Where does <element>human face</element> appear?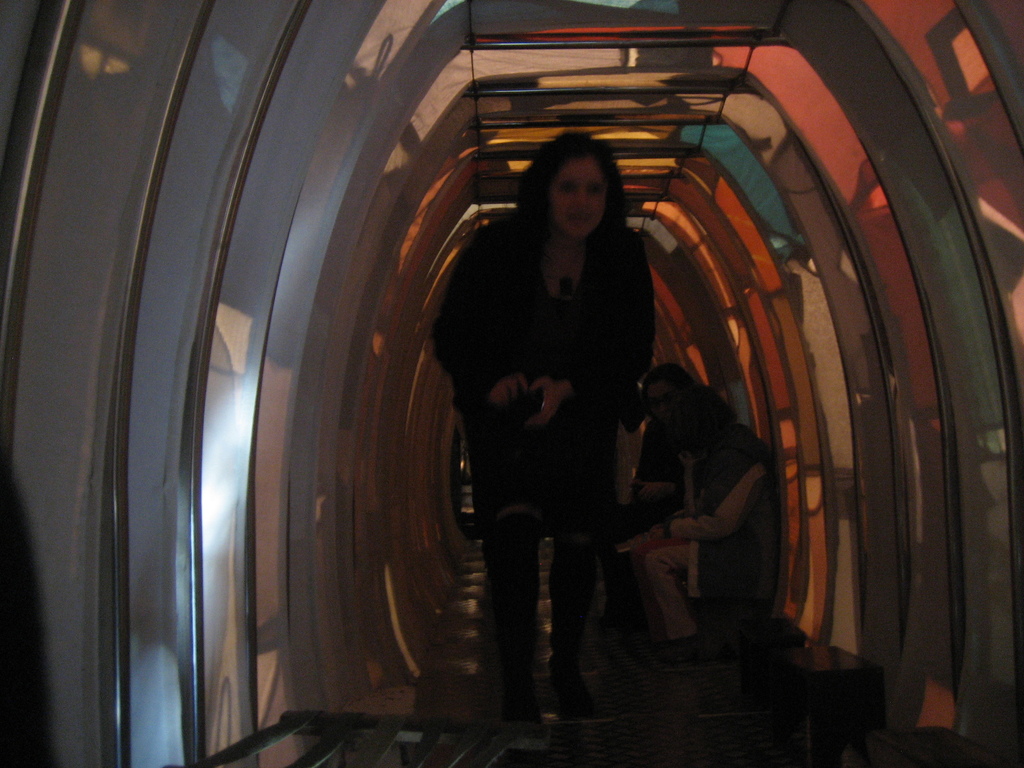
Appears at (x1=548, y1=159, x2=607, y2=241).
